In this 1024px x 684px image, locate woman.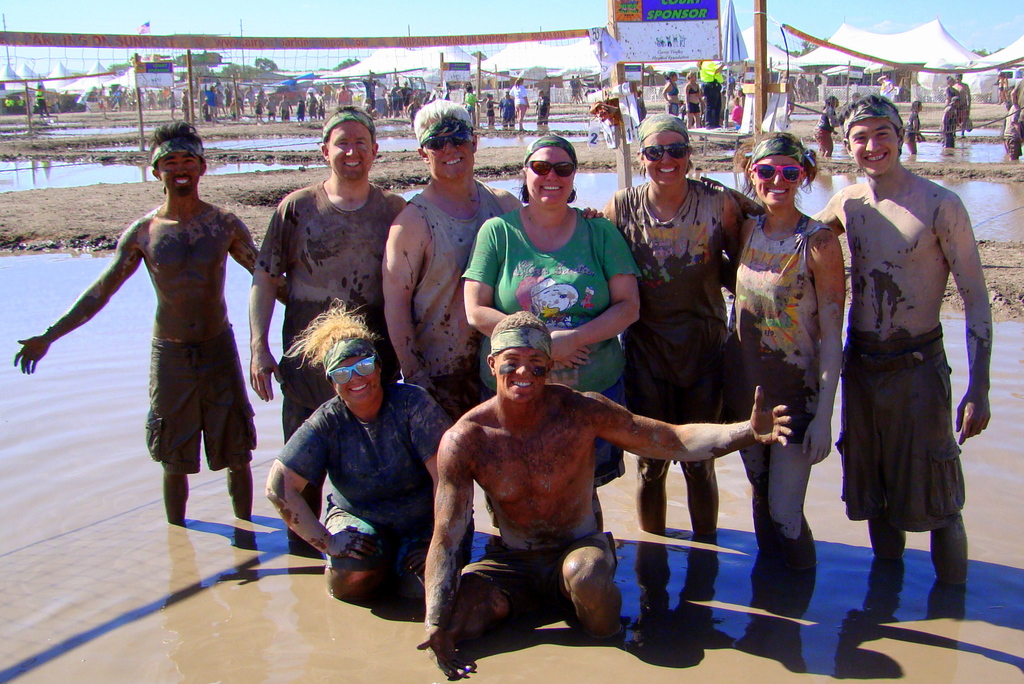
Bounding box: (left=598, top=108, right=755, bottom=545).
